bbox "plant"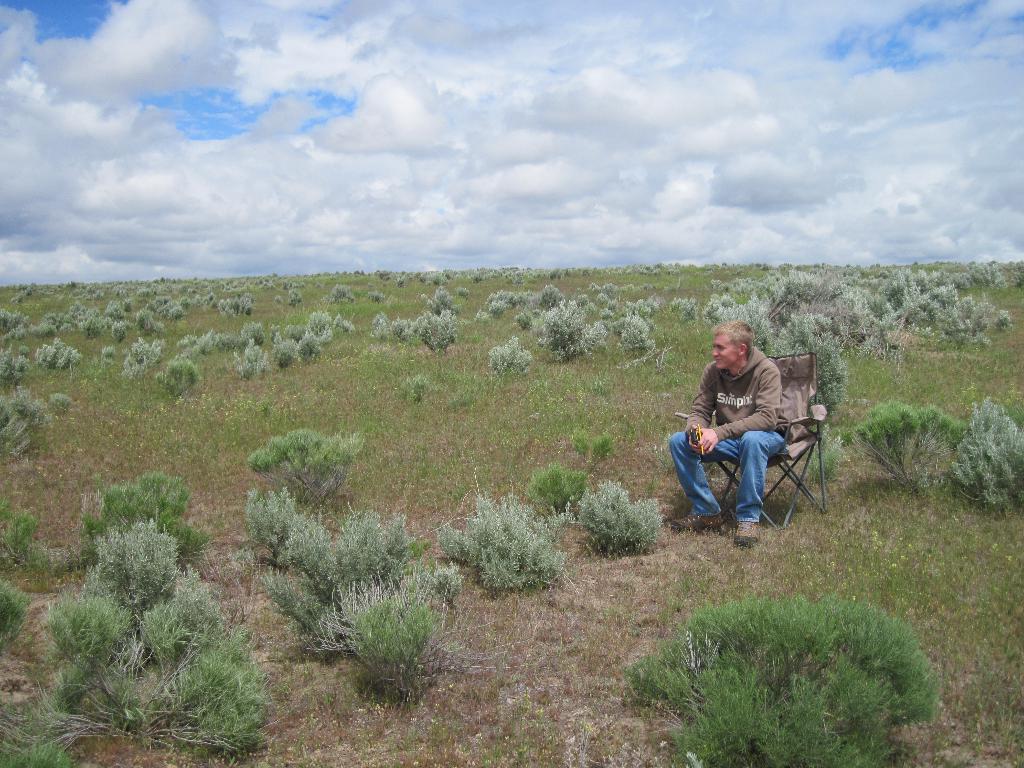
<bbox>154, 355, 205, 396</bbox>
